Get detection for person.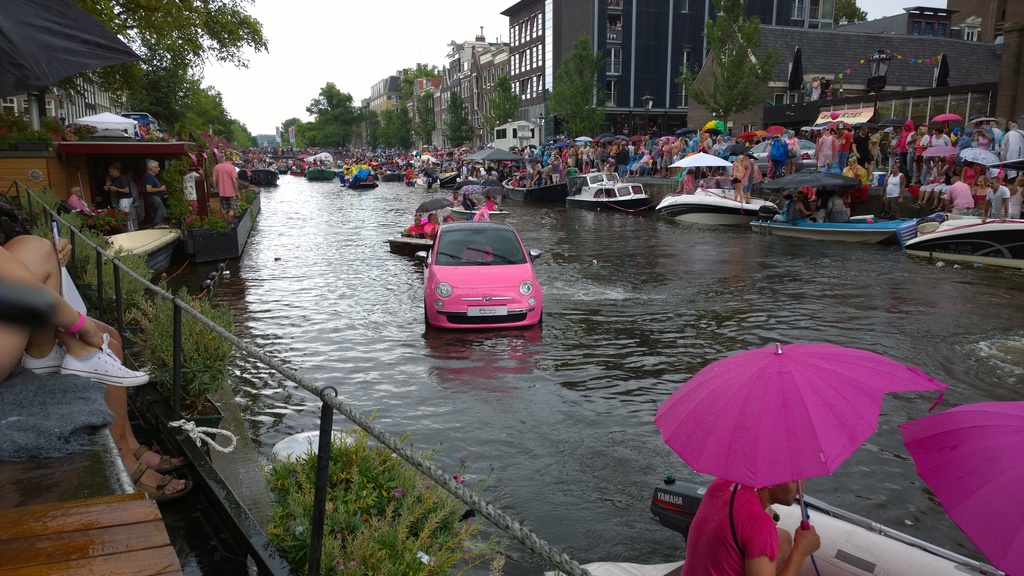
Detection: BBox(106, 166, 132, 223).
